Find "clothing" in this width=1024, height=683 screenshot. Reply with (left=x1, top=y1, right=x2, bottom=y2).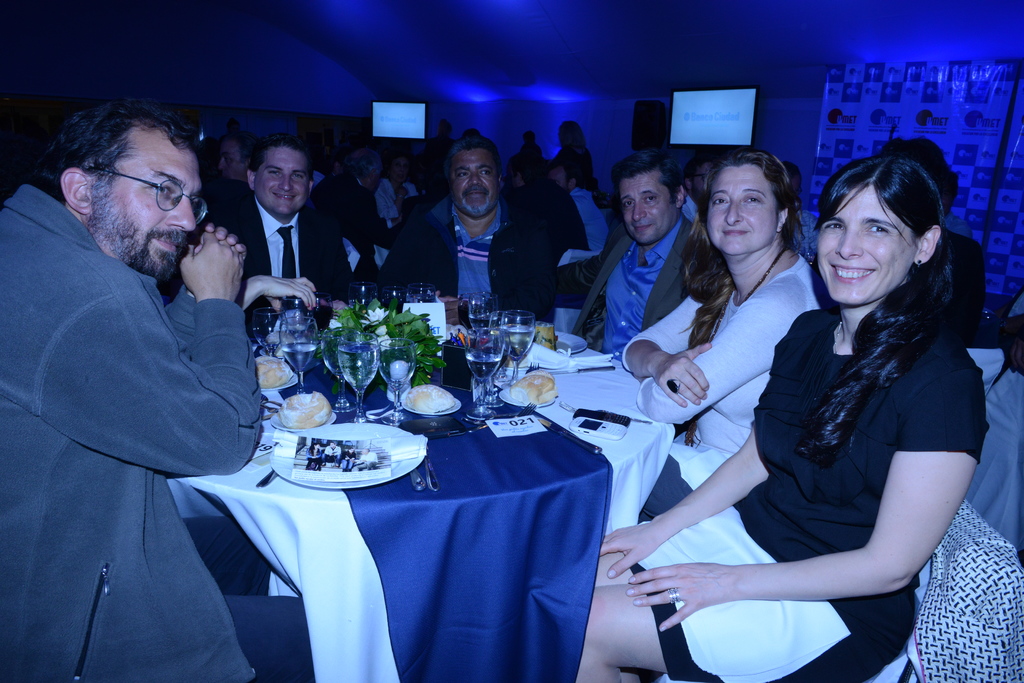
(left=18, top=165, right=273, bottom=653).
